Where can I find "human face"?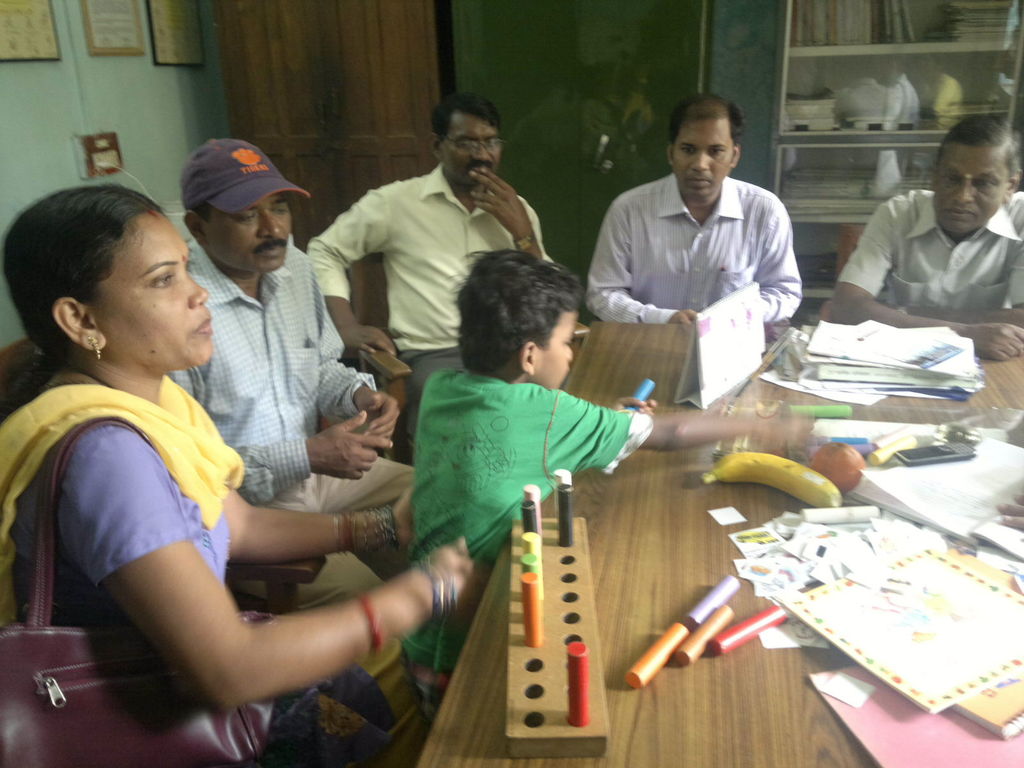
You can find it at left=669, top=125, right=732, bottom=196.
